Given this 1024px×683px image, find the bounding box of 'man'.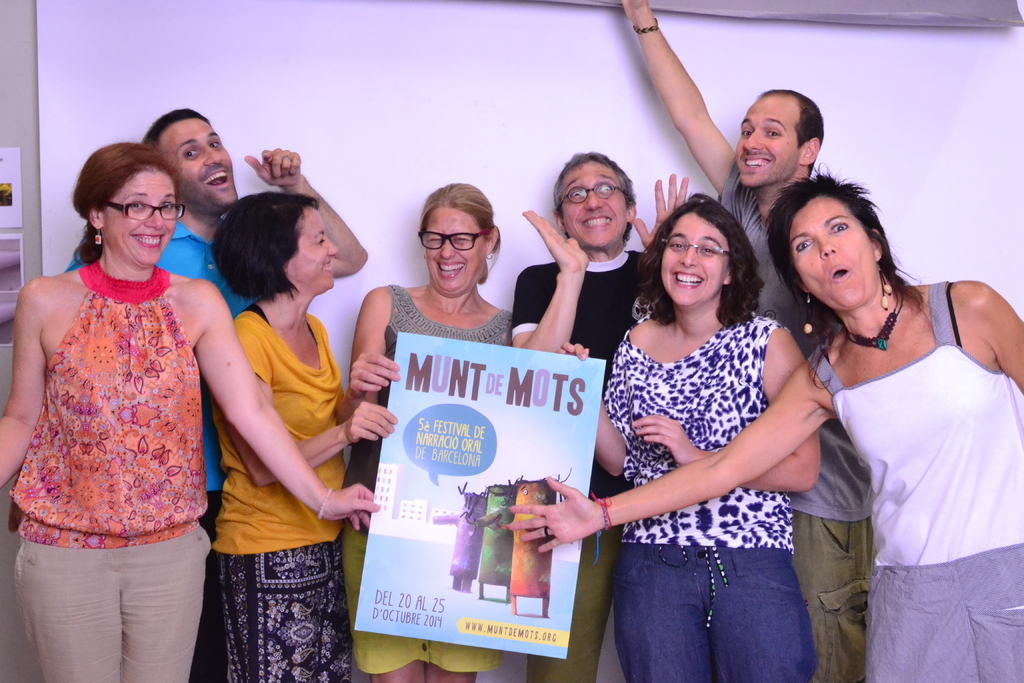
box=[621, 0, 872, 682].
